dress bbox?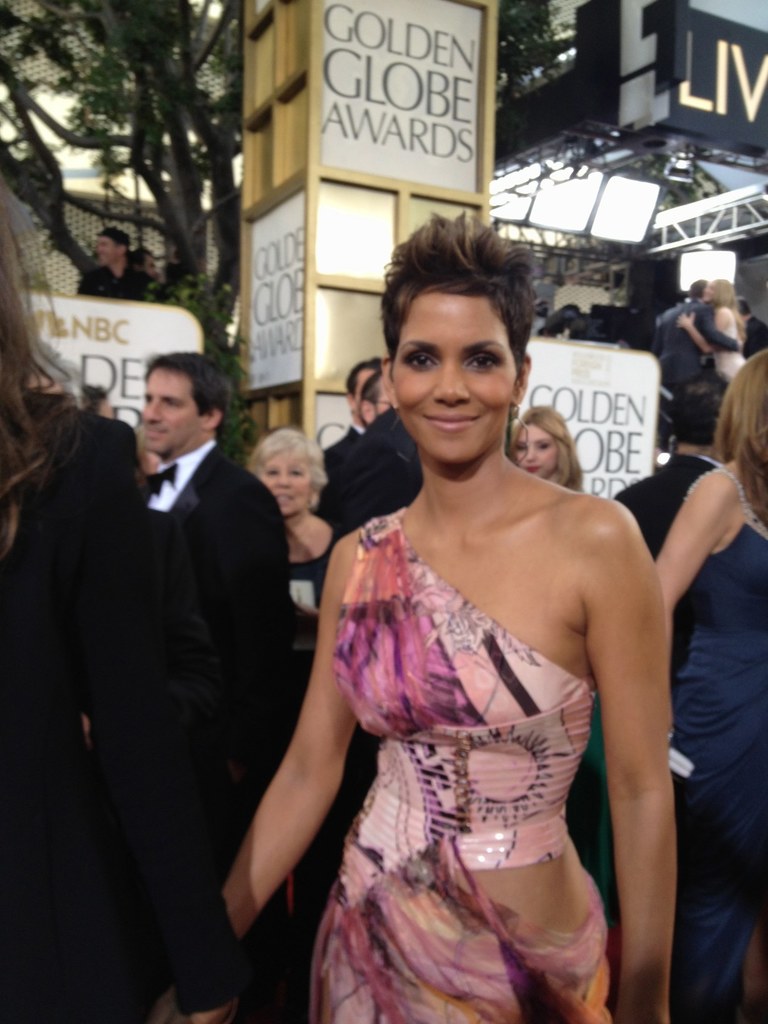
{"x1": 672, "y1": 468, "x2": 767, "y2": 1023}
